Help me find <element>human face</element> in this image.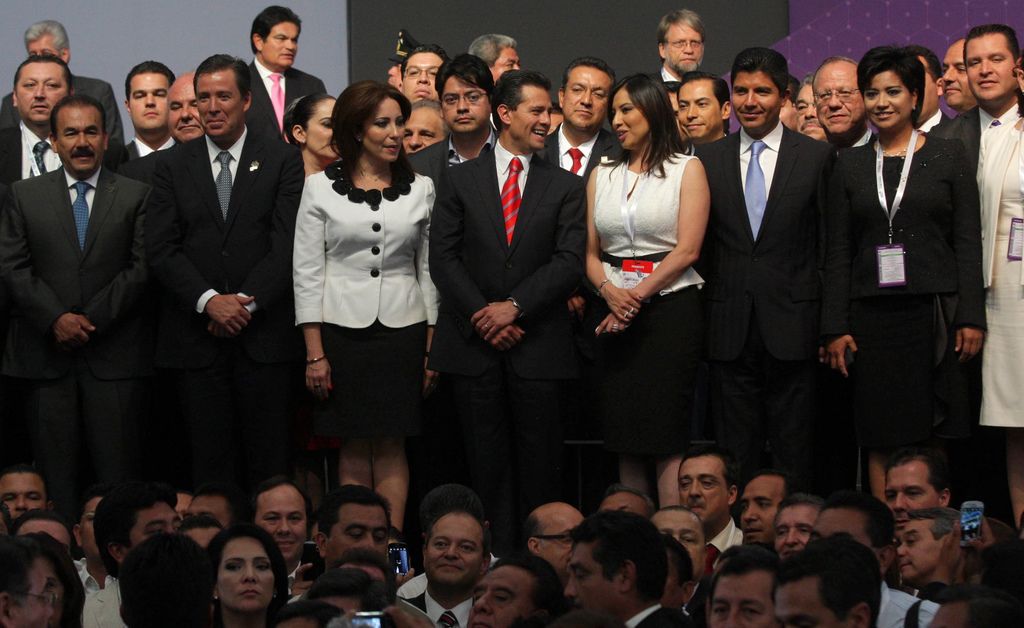
Found it: <bbox>58, 106, 105, 172</bbox>.
